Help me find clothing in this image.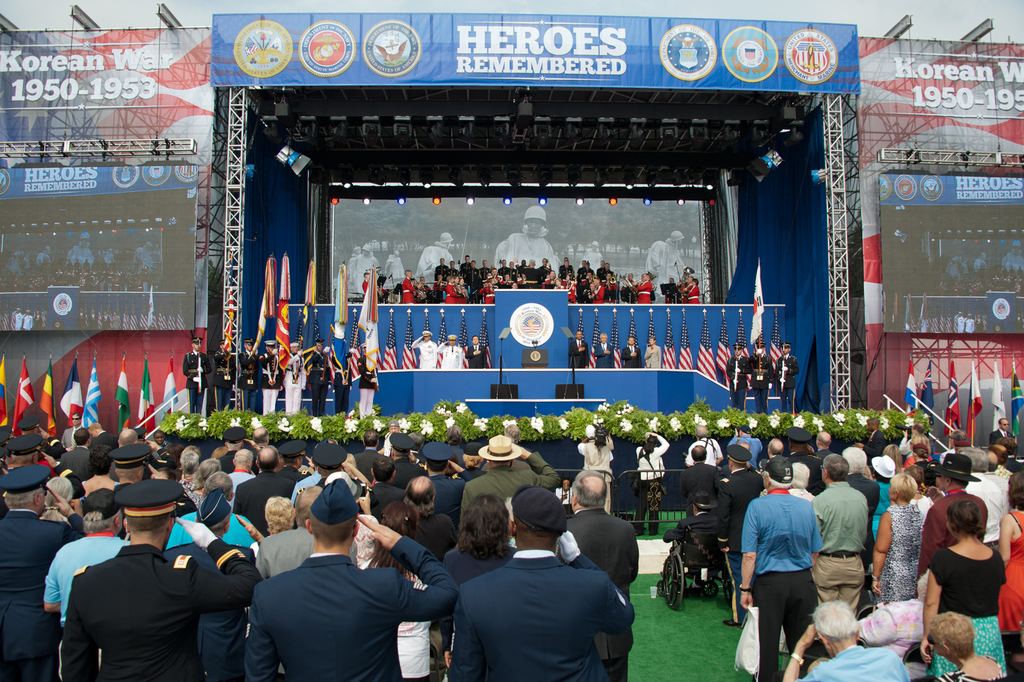
Found it: bbox=[445, 268, 460, 280].
